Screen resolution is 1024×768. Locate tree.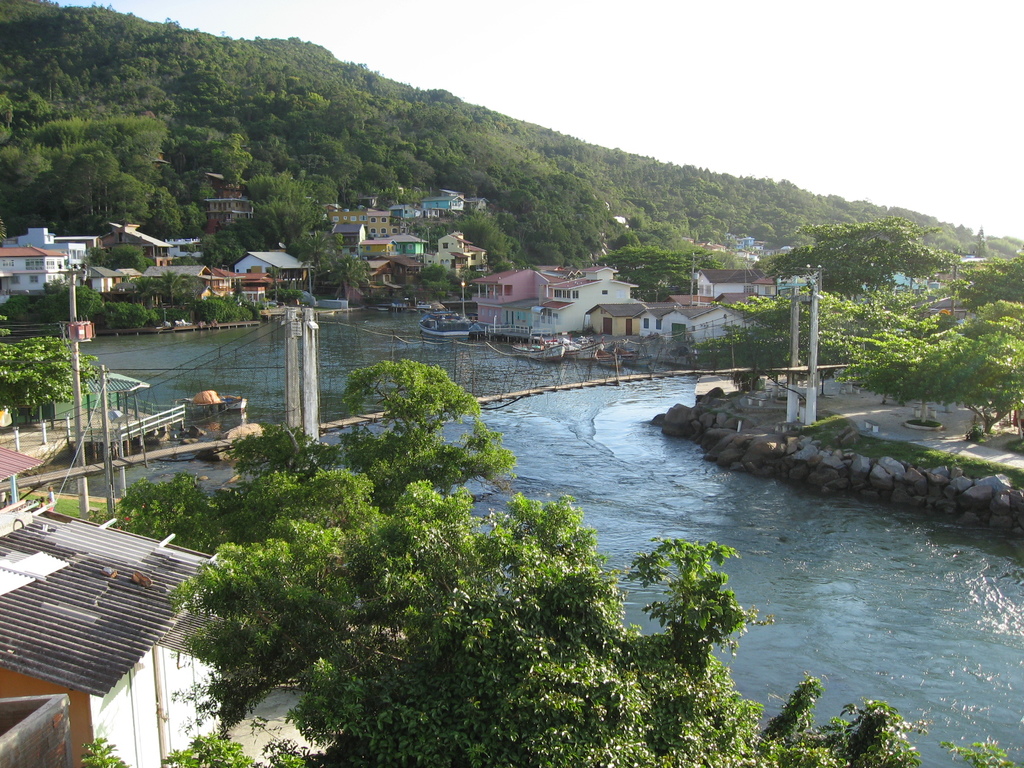
crop(190, 285, 251, 325).
